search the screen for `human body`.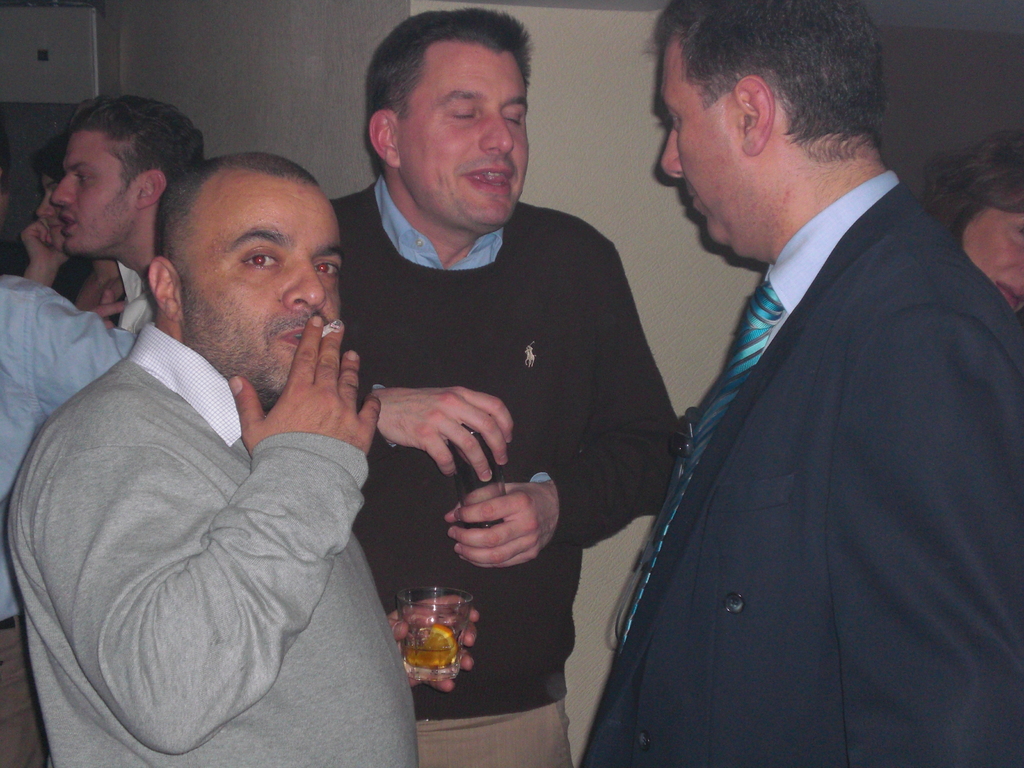
Found at box=[0, 274, 132, 767].
